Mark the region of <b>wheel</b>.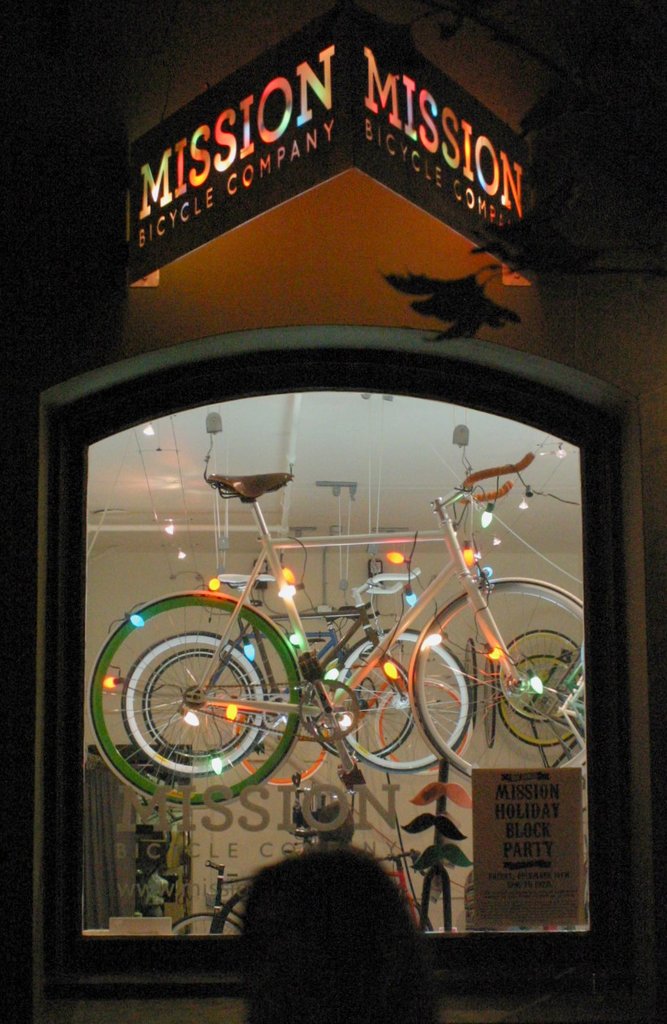
Region: (468, 639, 479, 730).
